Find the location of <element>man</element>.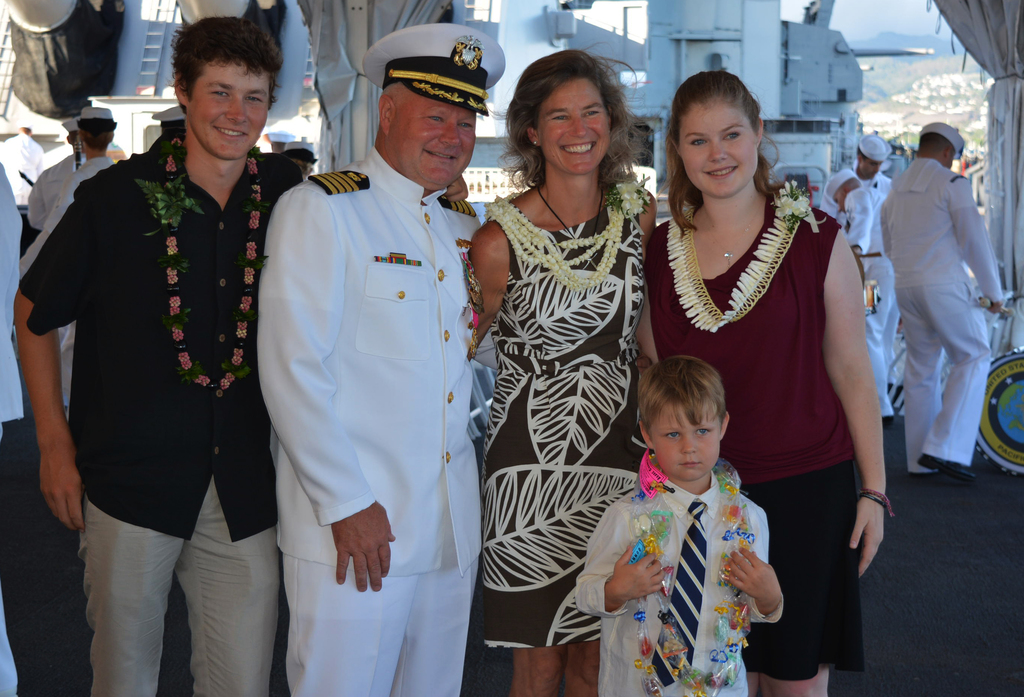
Location: [left=44, top=16, right=301, bottom=660].
